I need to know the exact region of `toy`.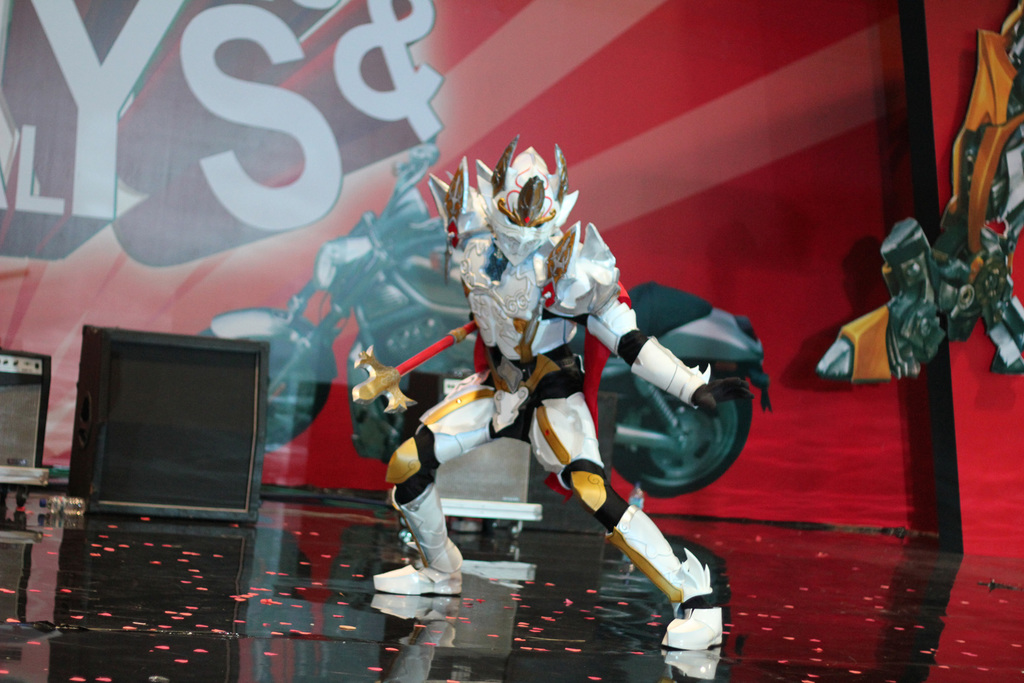
Region: bbox(817, 1, 1023, 383).
